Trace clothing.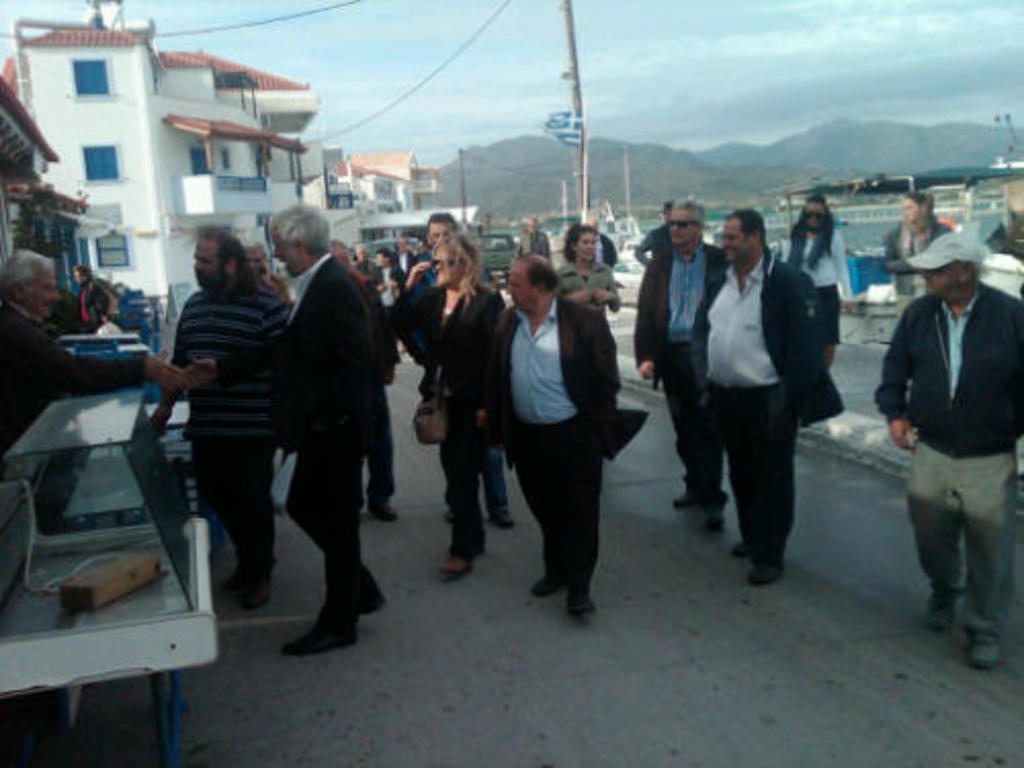
Traced to [left=778, top=227, right=846, bottom=338].
